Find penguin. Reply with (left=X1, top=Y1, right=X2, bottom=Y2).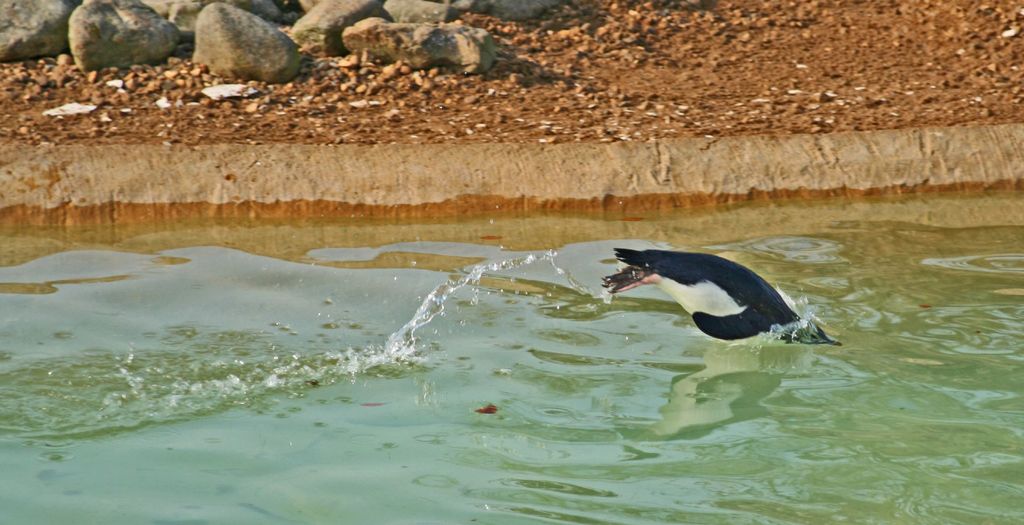
(left=595, top=237, right=835, bottom=347).
